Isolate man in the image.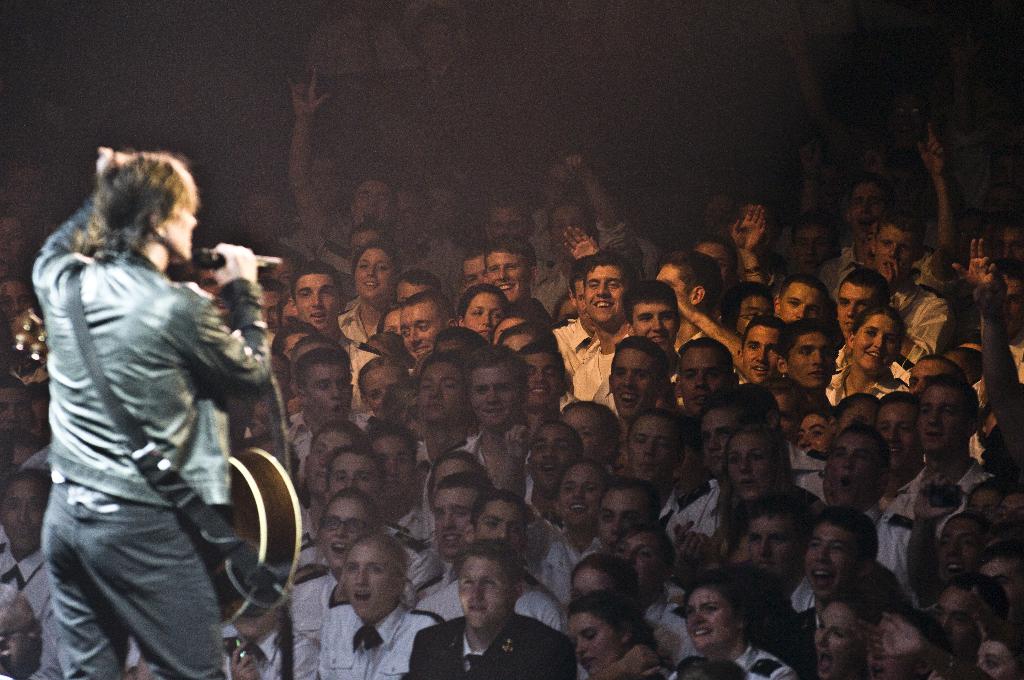
Isolated region: Rect(769, 501, 893, 679).
